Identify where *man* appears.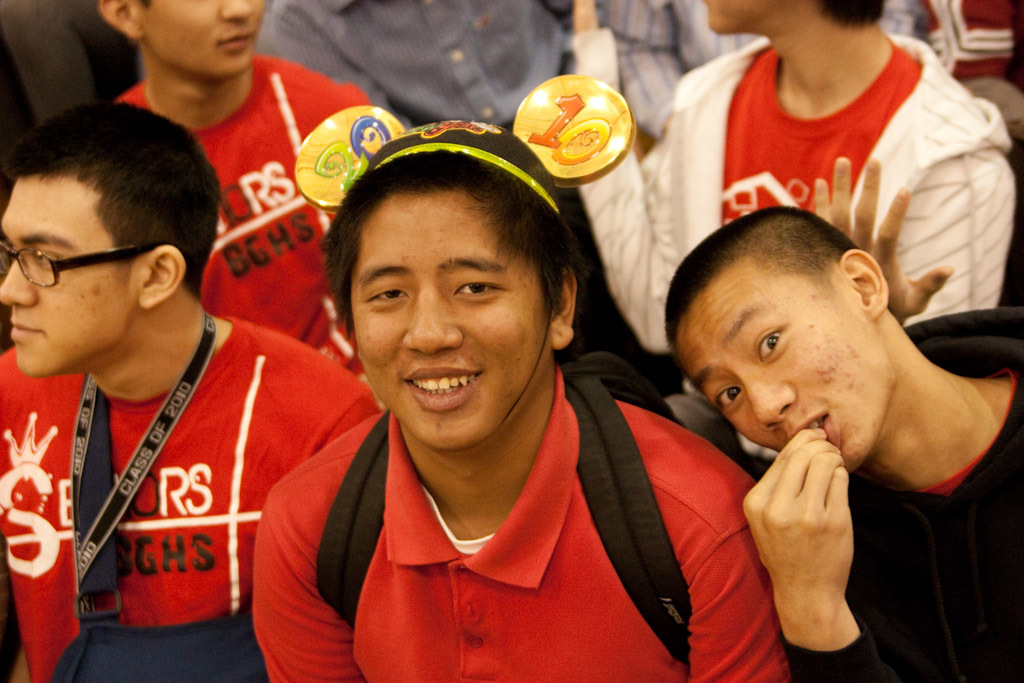
Appears at (662, 204, 1023, 682).
